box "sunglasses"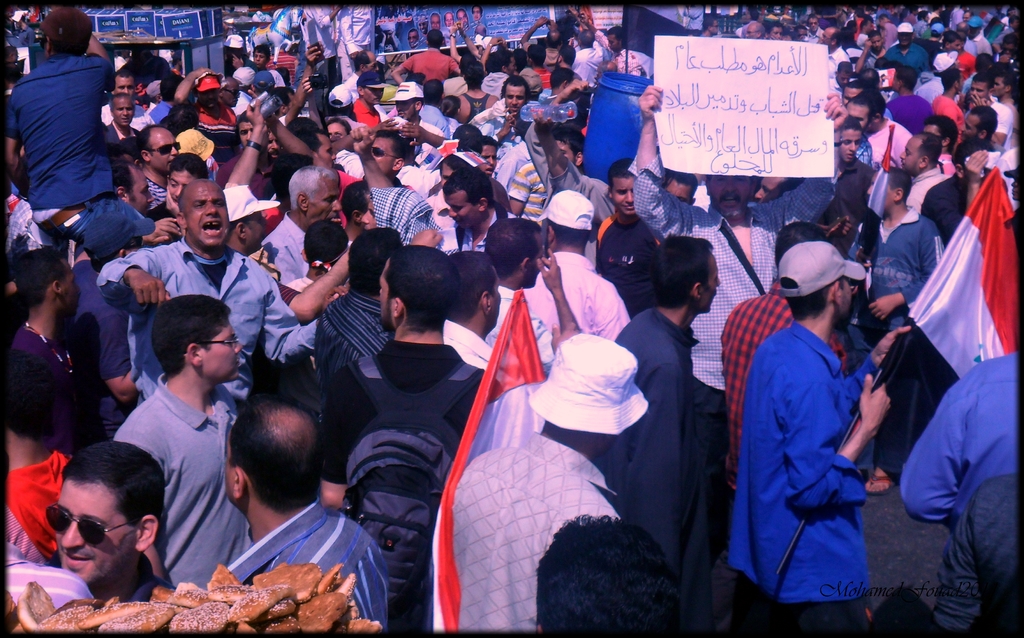
<region>369, 148, 403, 166</region>
